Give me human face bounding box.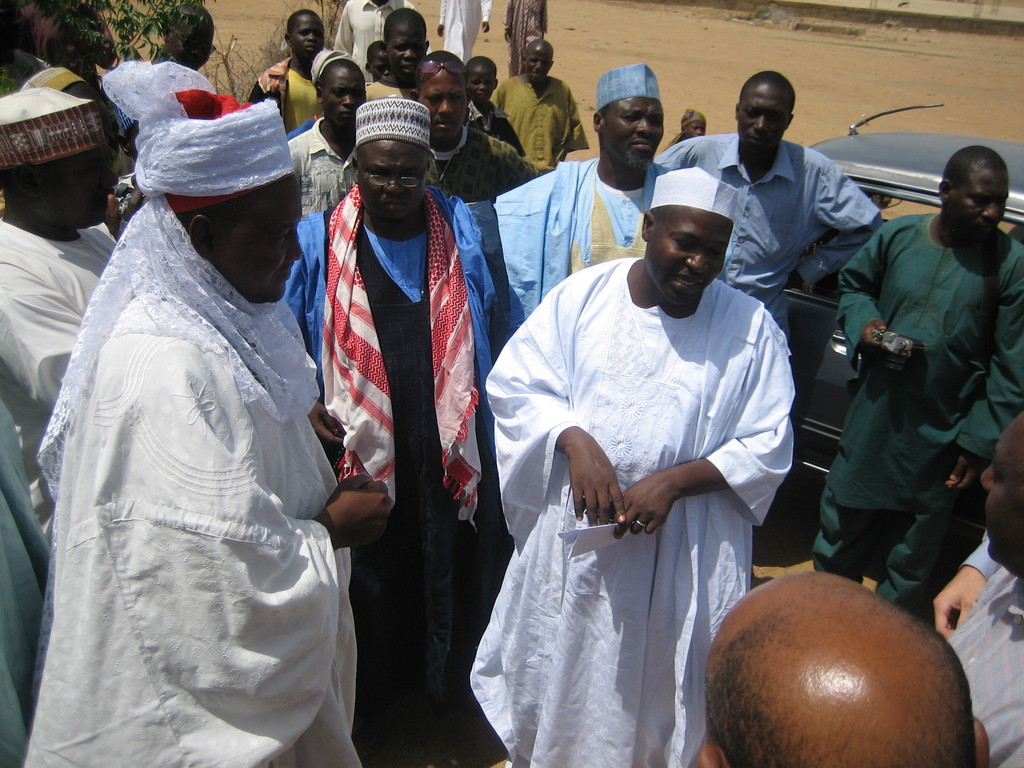
<region>420, 64, 474, 143</region>.
